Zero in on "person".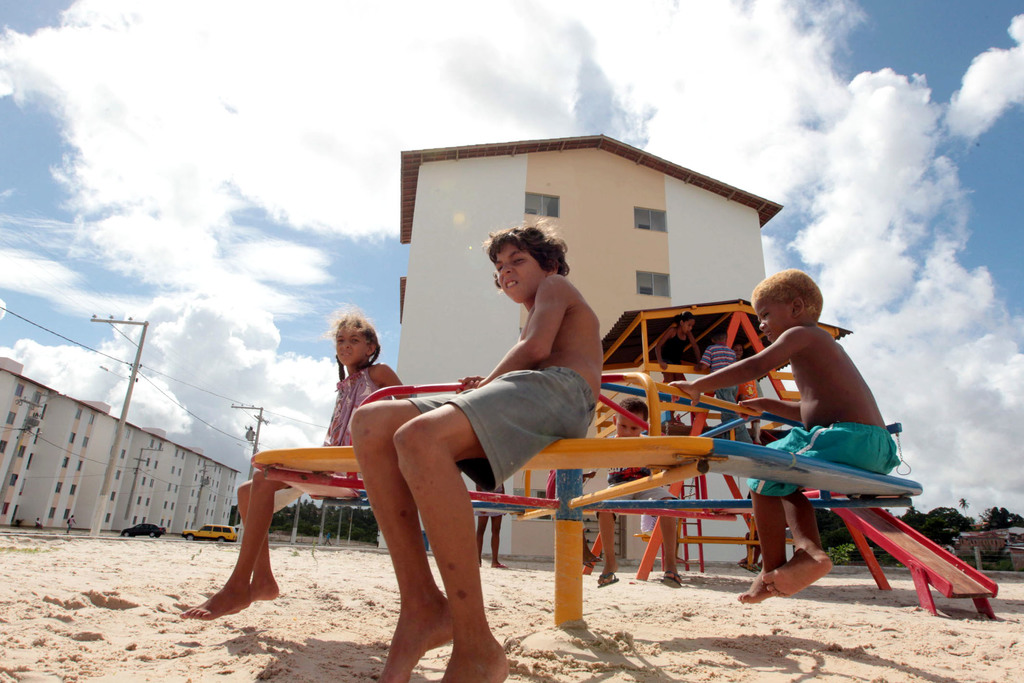
Zeroed in: crop(175, 311, 417, 621).
